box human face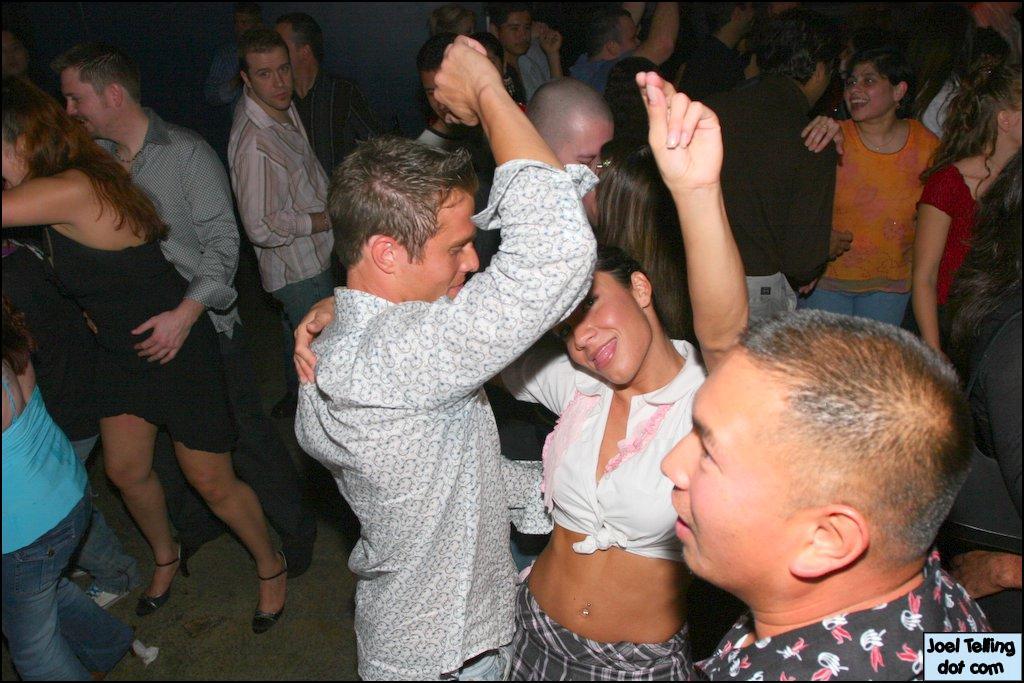
bbox(253, 50, 293, 109)
